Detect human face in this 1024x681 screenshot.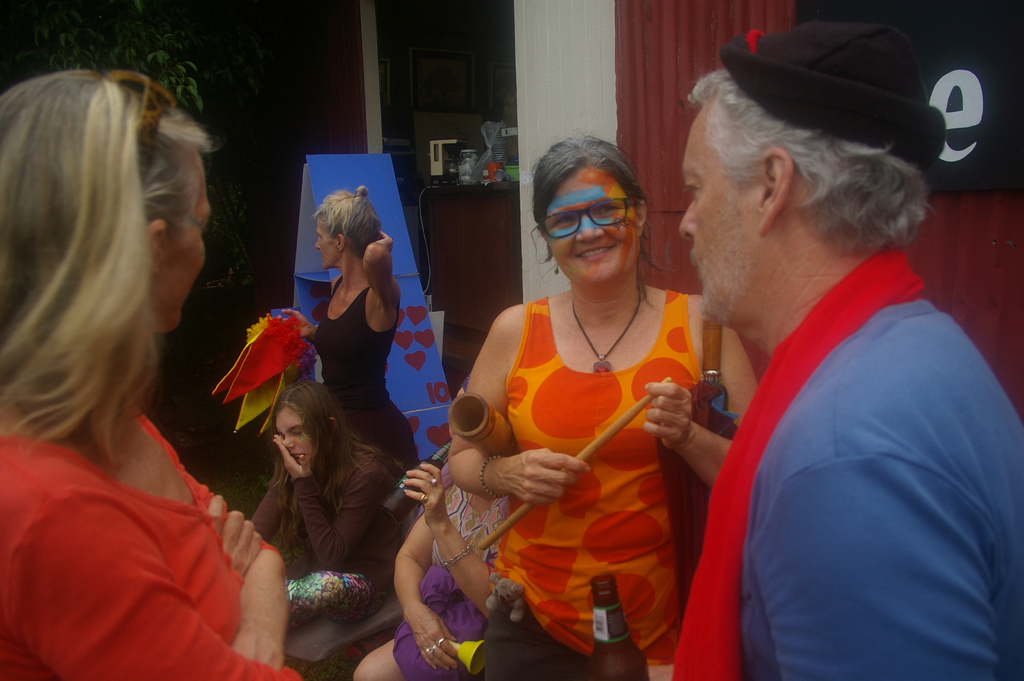
Detection: 275:406:312:463.
